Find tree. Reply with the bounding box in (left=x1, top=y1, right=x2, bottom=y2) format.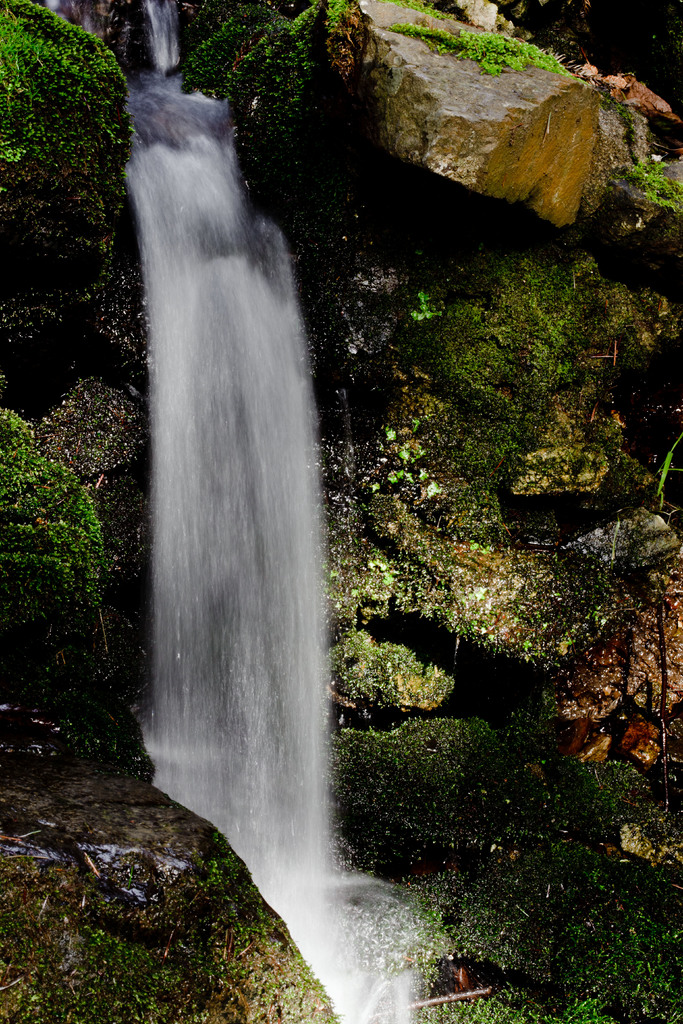
(left=0, top=403, right=108, bottom=638).
